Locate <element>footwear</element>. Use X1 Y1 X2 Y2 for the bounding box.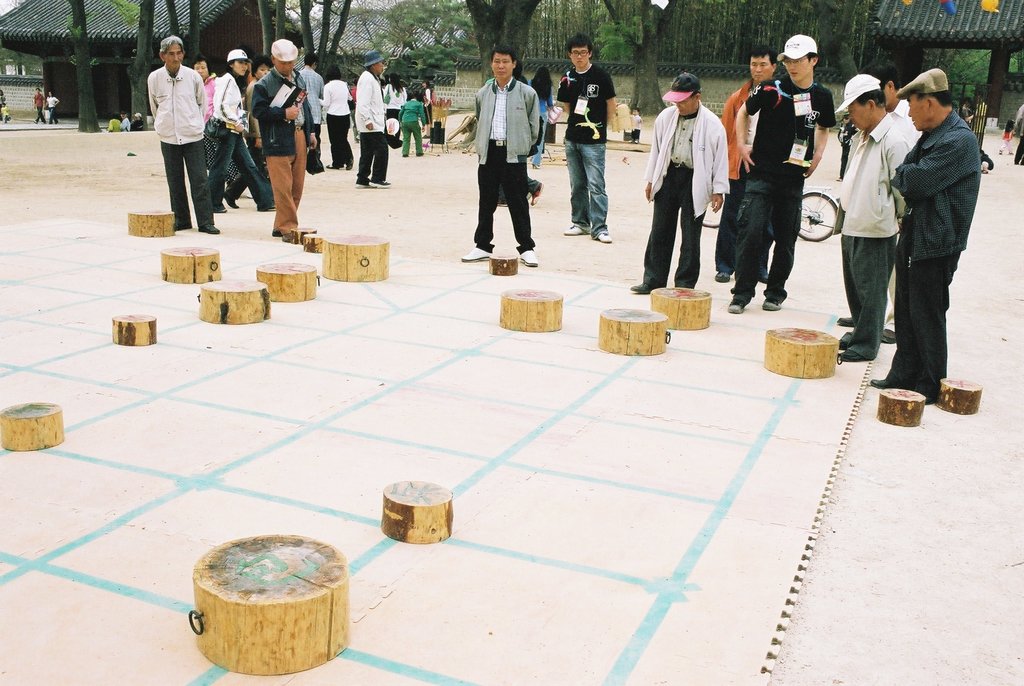
368 180 392 188.
